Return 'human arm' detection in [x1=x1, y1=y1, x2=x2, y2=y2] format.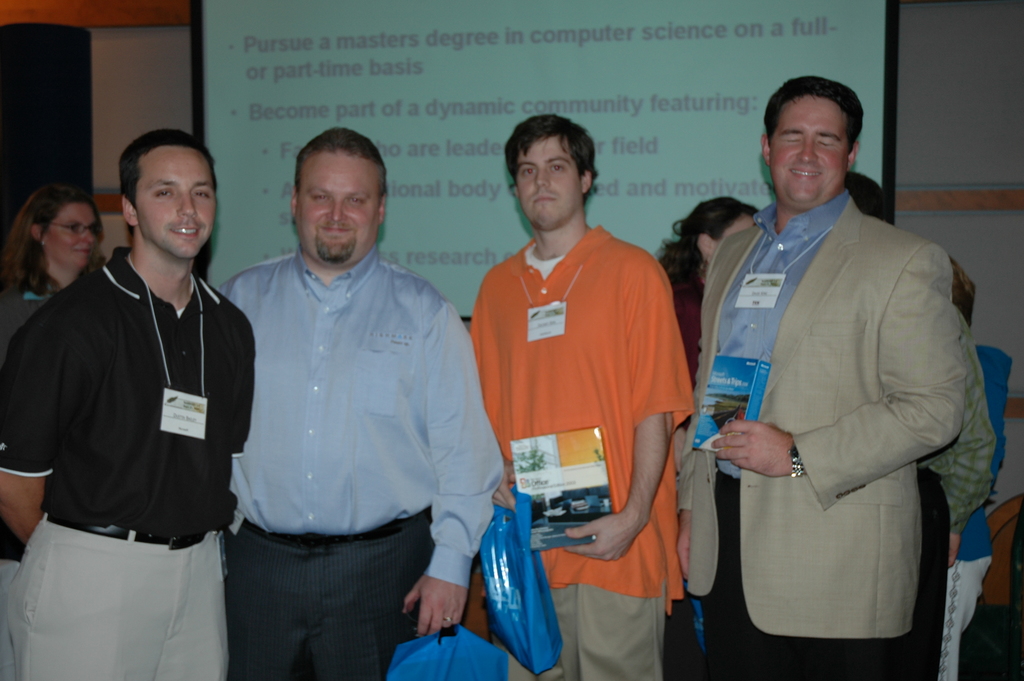
[x1=404, y1=307, x2=508, y2=639].
